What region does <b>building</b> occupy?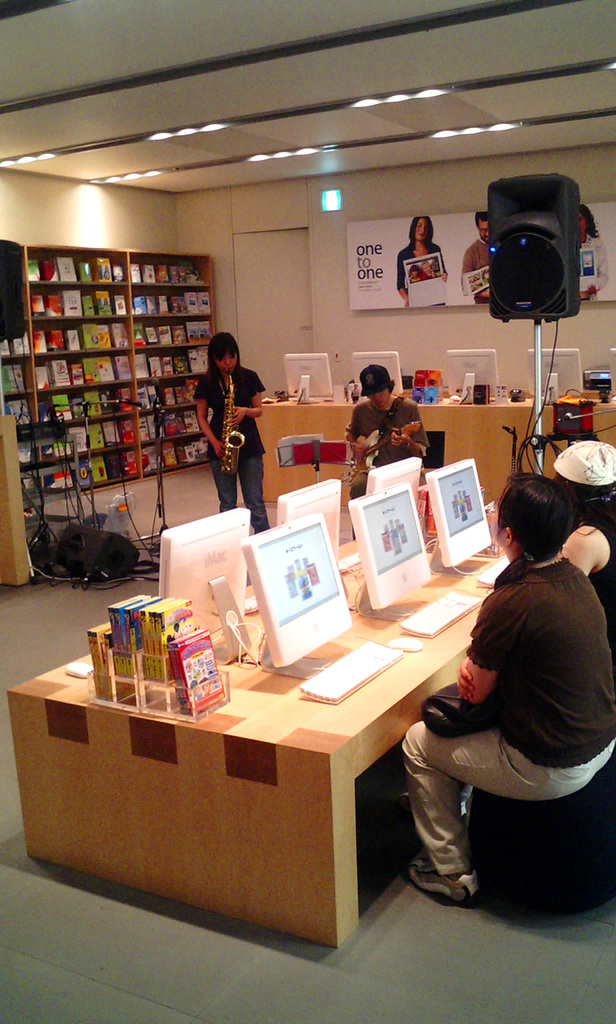
(0, 0, 614, 1023).
